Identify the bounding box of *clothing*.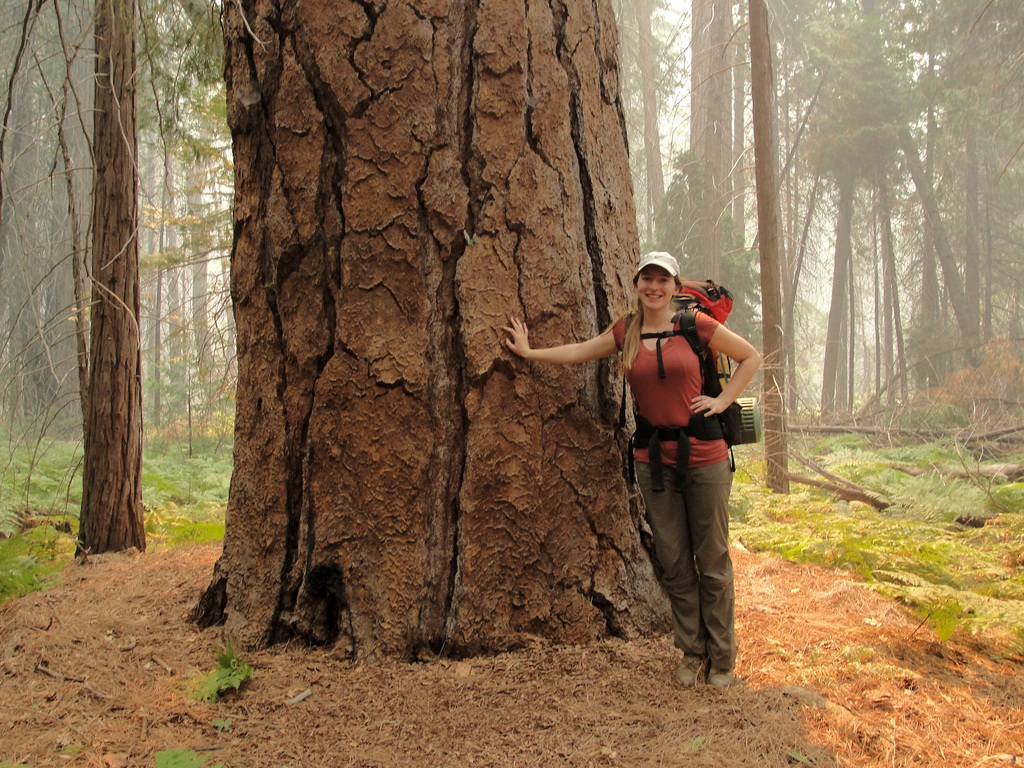
[595, 257, 760, 650].
